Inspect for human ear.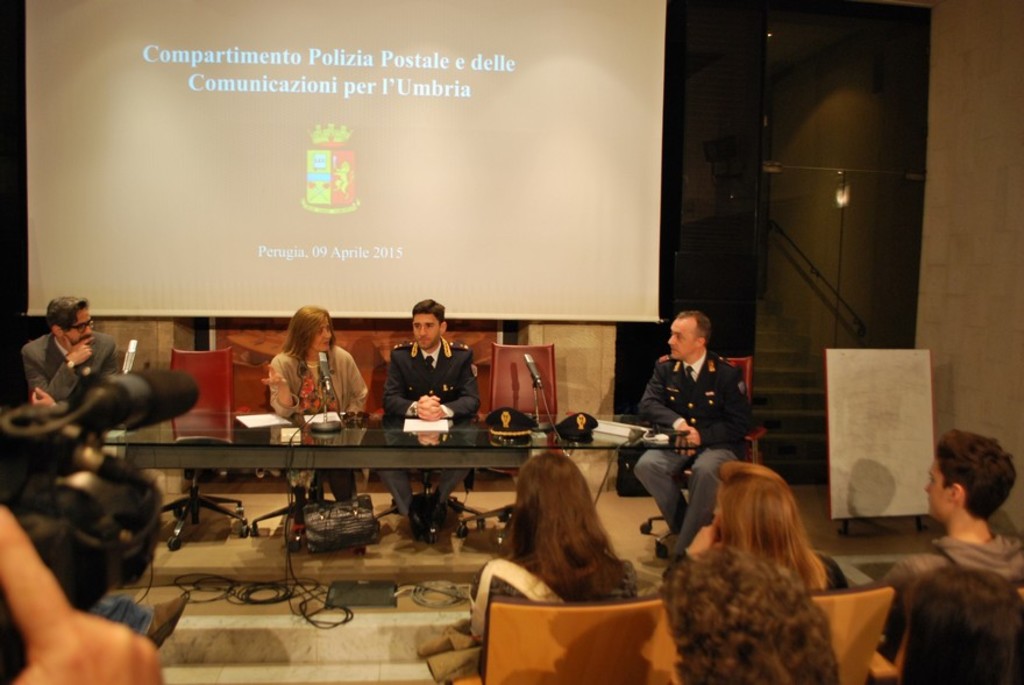
Inspection: bbox=(440, 321, 451, 337).
